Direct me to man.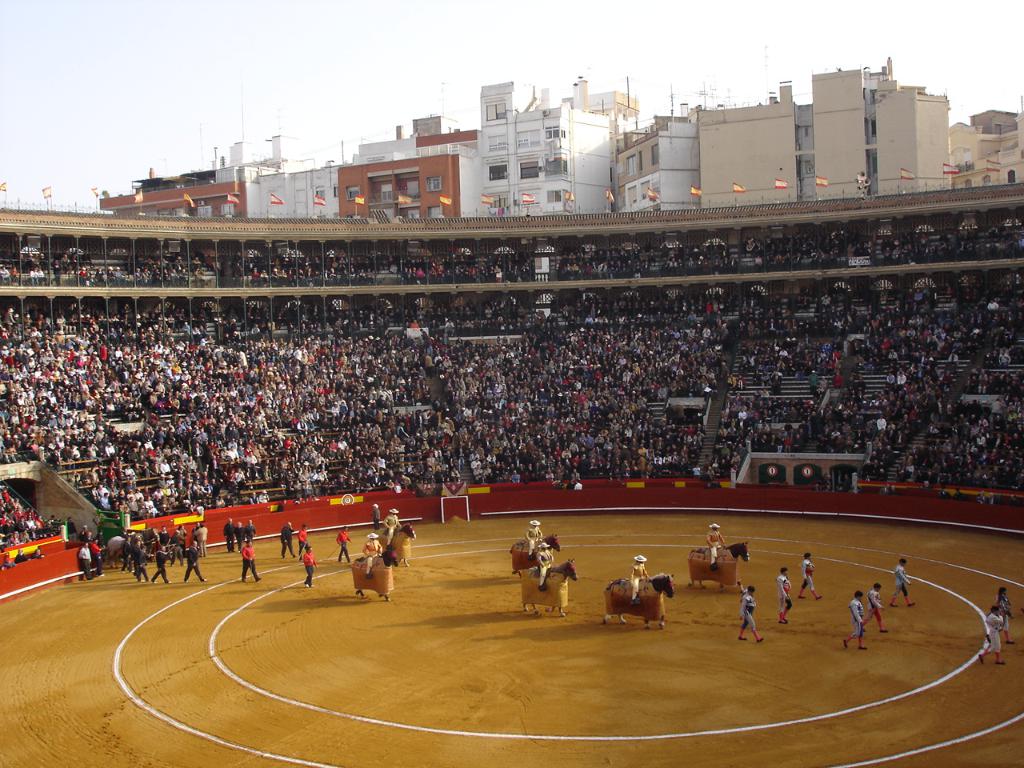
Direction: box=[846, 591, 876, 654].
